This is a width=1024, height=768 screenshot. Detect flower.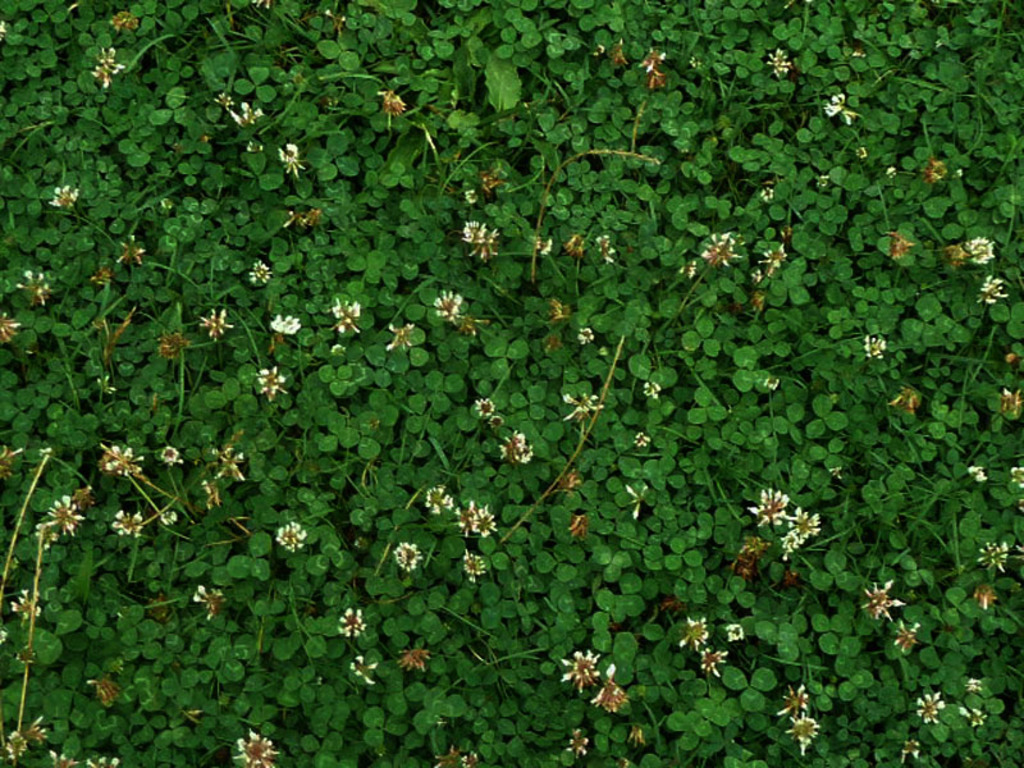
(left=428, top=746, right=477, bottom=767).
